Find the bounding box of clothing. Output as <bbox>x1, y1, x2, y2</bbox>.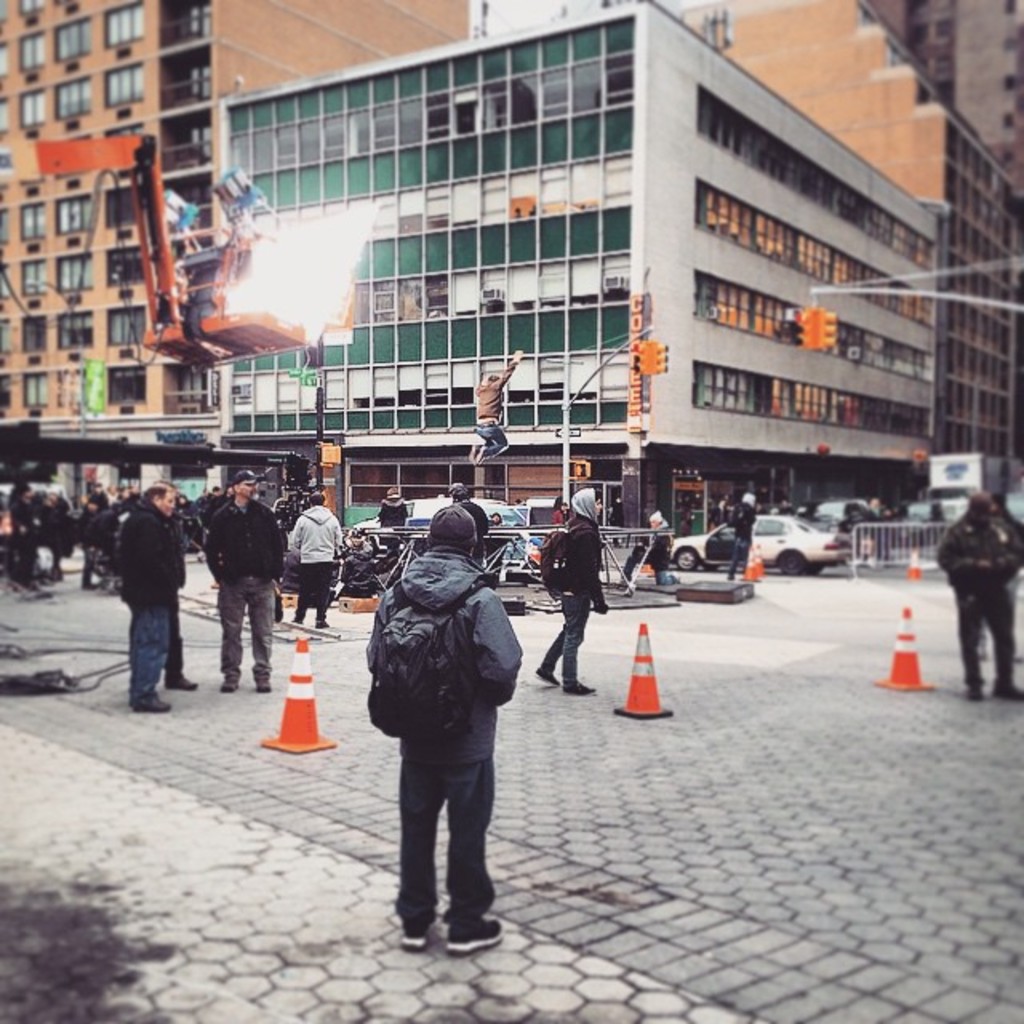
<bbox>626, 523, 675, 586</bbox>.
